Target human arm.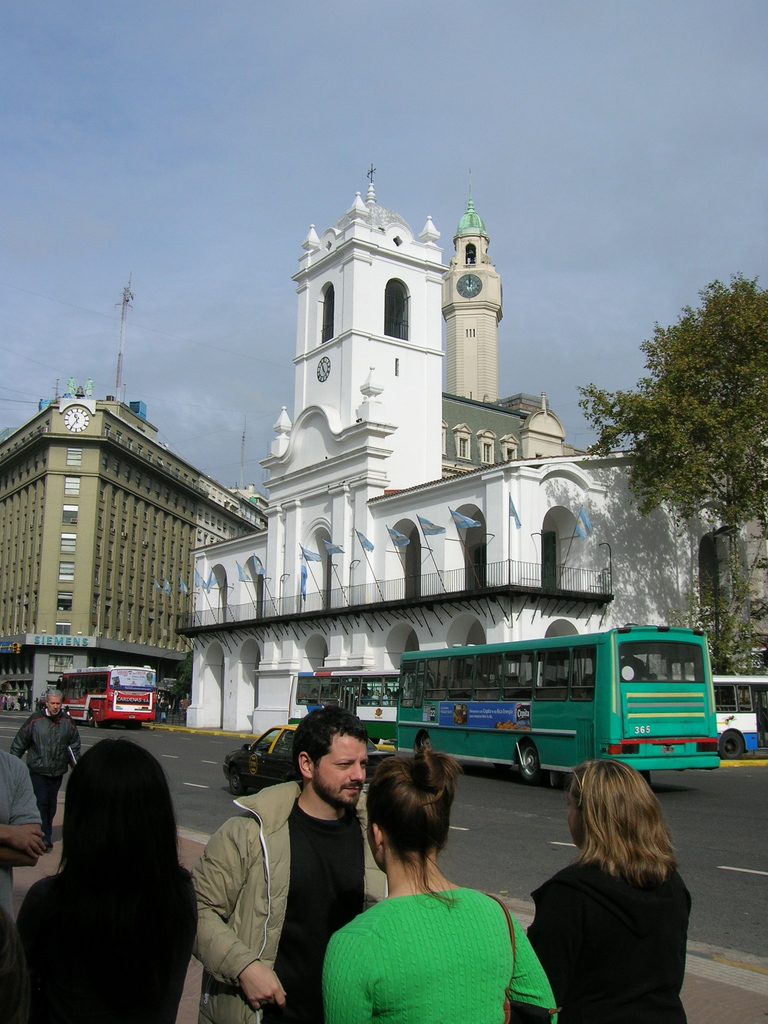
Target region: 0,819,47,861.
